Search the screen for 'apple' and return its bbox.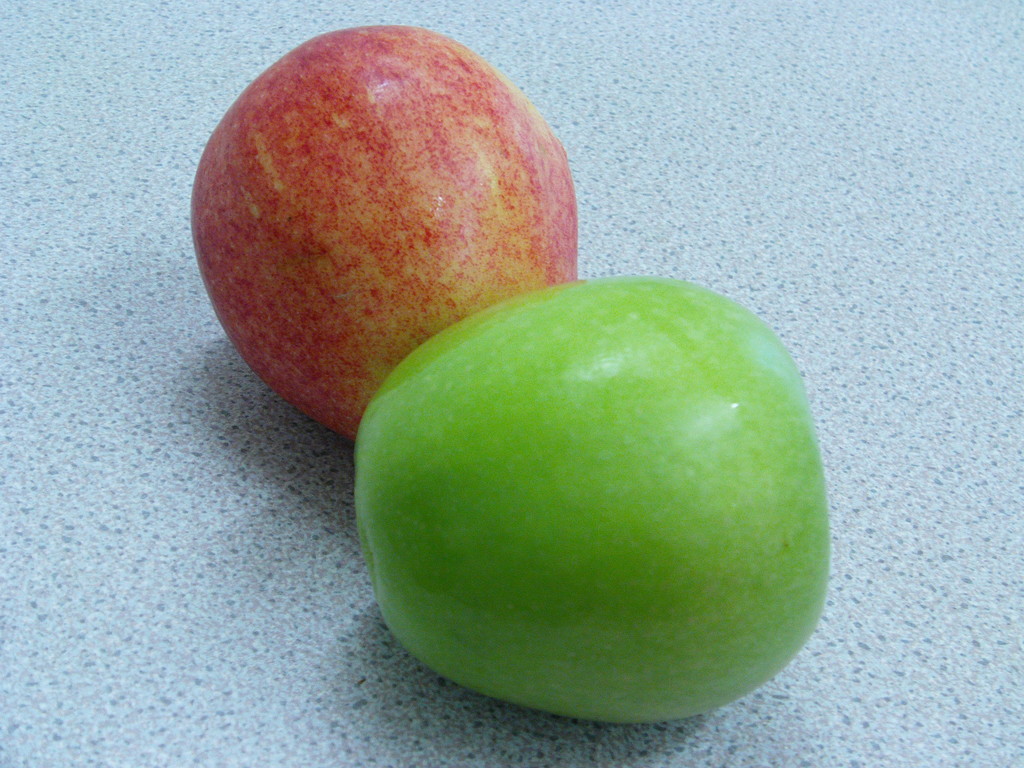
Found: 359:275:836:753.
